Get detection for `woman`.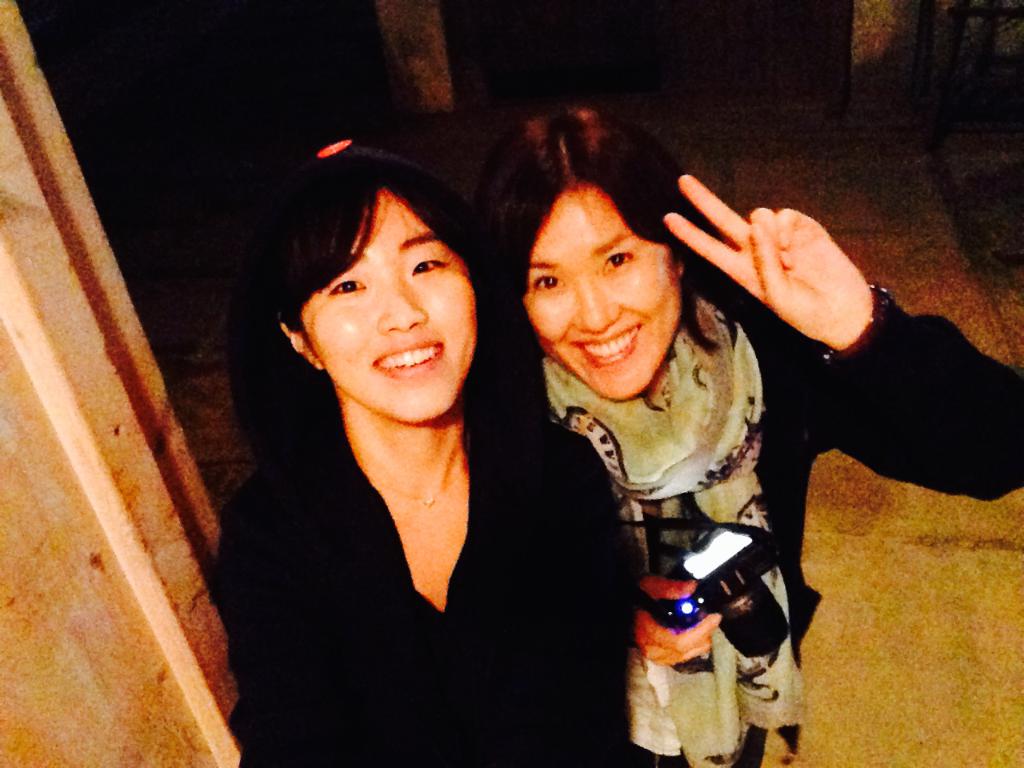
Detection: x1=483 y1=111 x2=1023 y2=767.
